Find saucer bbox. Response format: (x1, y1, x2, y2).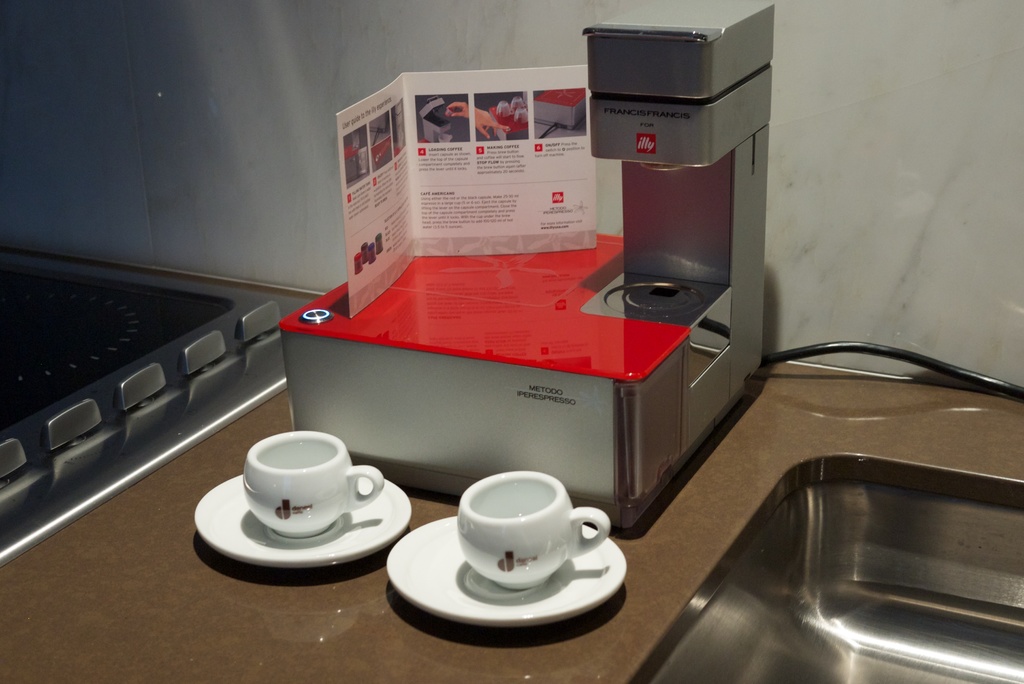
(198, 462, 403, 567).
